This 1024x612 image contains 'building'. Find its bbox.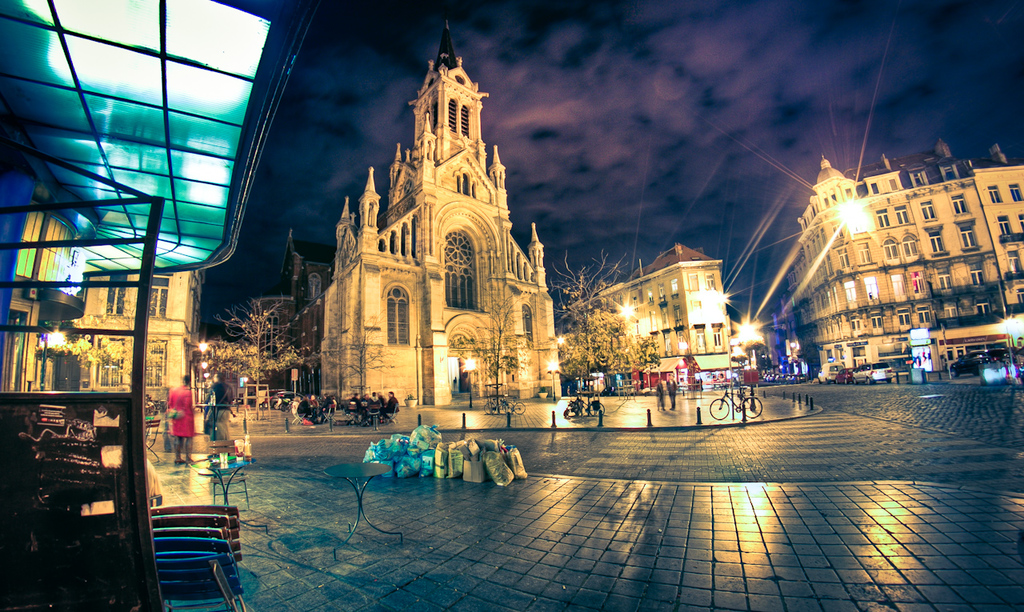
bbox(787, 142, 1023, 378).
